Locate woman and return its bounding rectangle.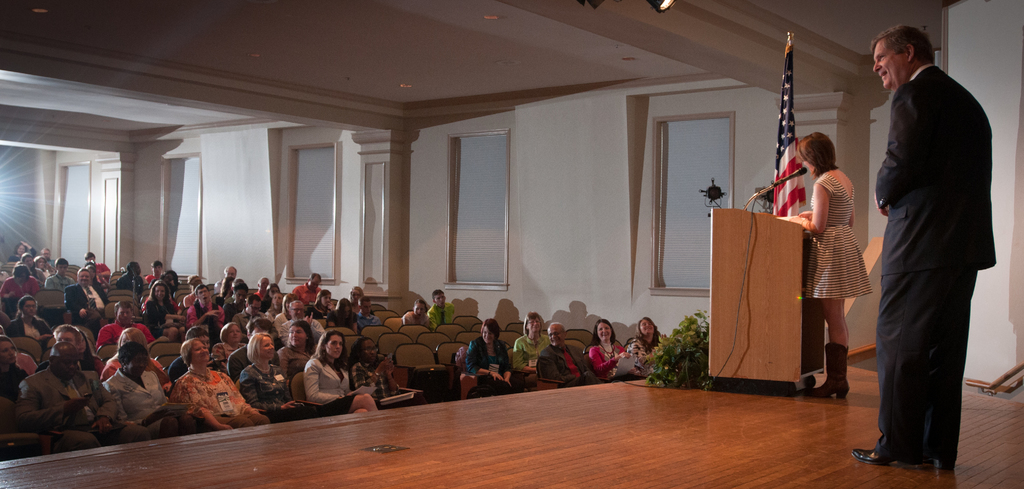
{"left": 300, "top": 331, "right": 378, "bottom": 415}.
